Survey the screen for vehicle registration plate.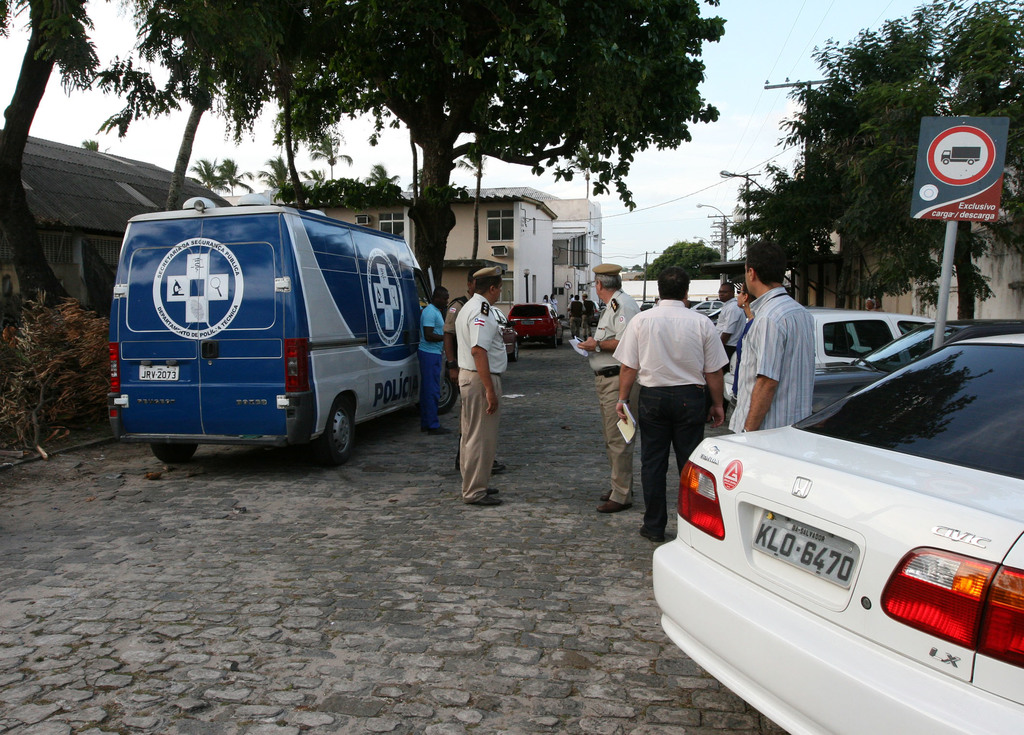
Survey found: rect(138, 361, 179, 382).
